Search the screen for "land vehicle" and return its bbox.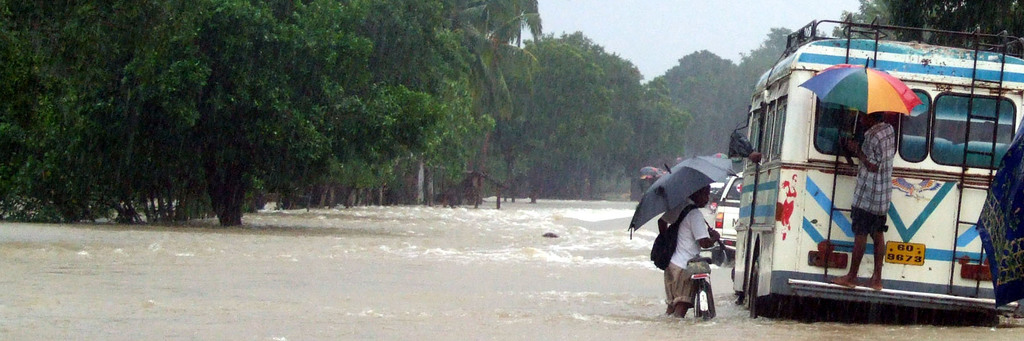
Found: x1=696, y1=179, x2=728, y2=228.
